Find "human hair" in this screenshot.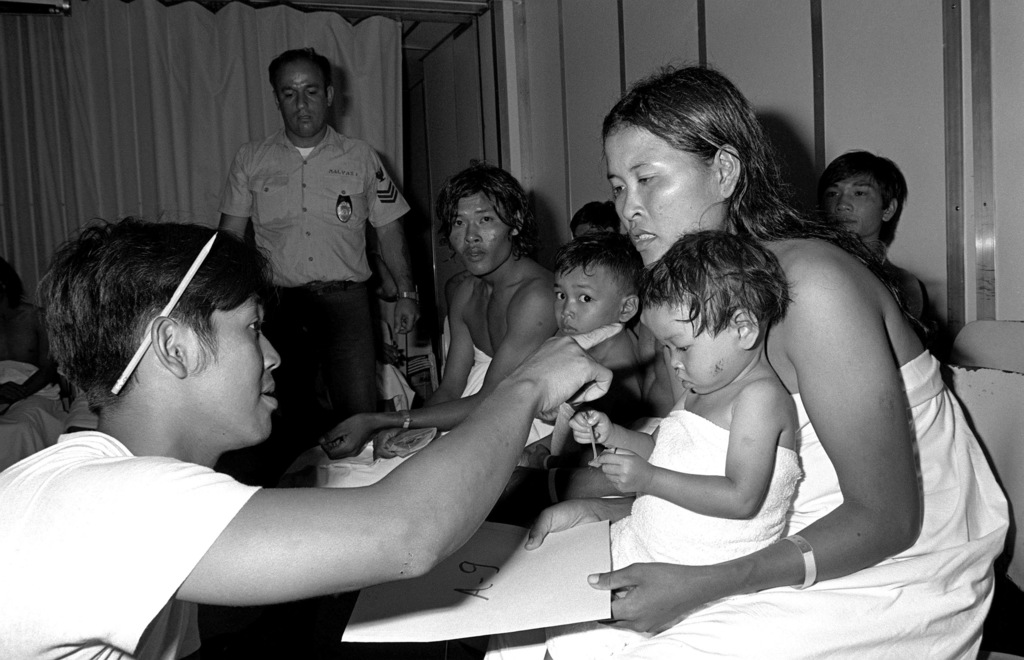
The bounding box for "human hair" is 572 201 619 230.
